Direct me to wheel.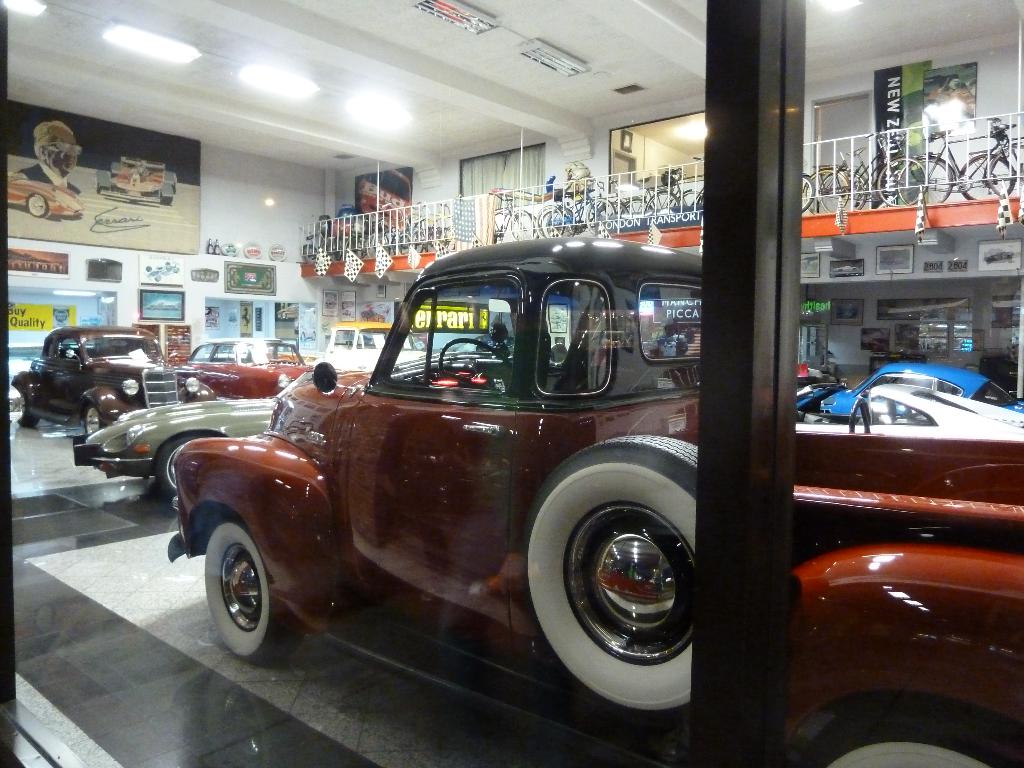
Direction: rect(194, 536, 271, 660).
